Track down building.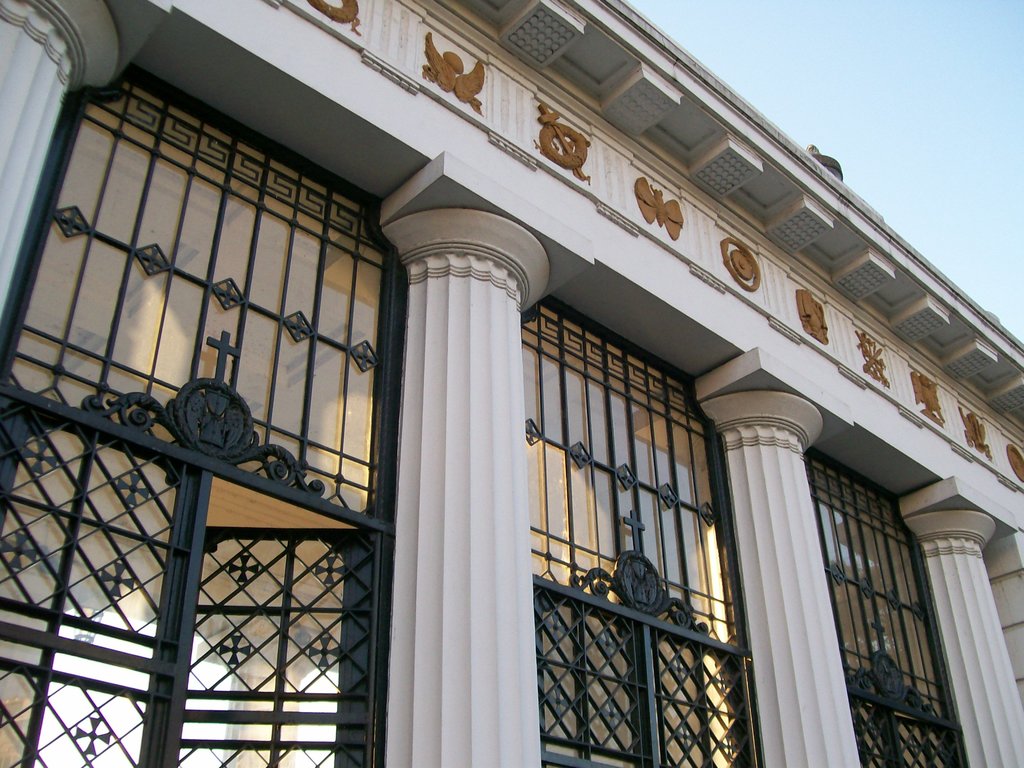
Tracked to detection(0, 0, 1023, 767).
